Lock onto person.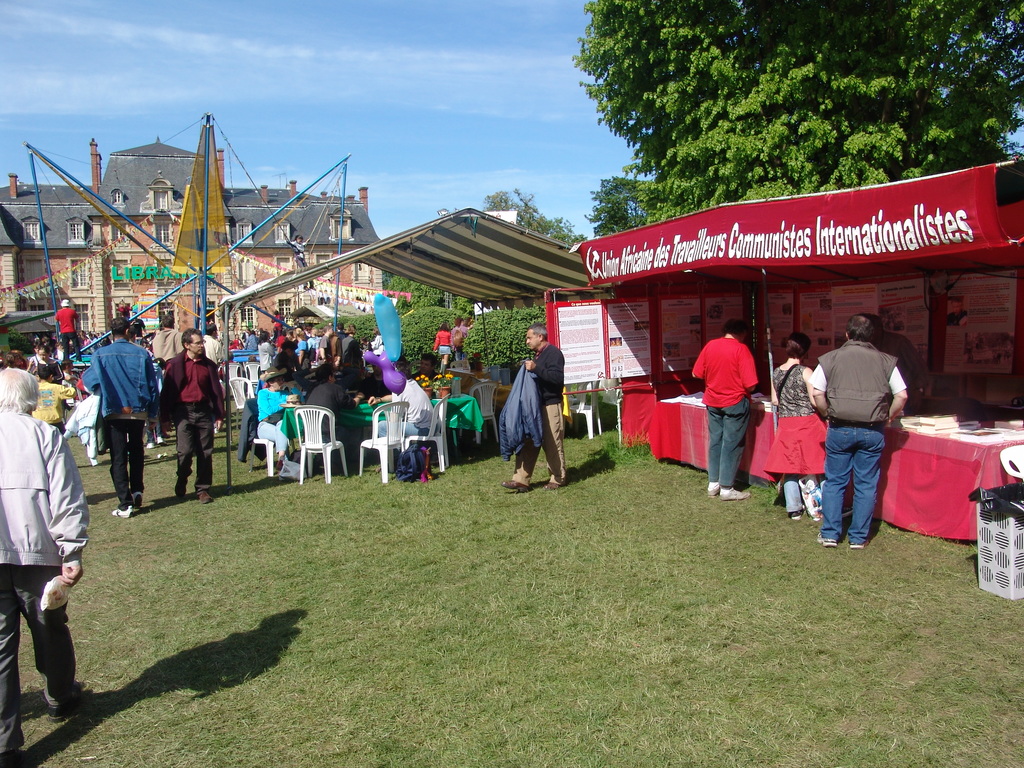
Locked: (x1=311, y1=352, x2=346, y2=454).
